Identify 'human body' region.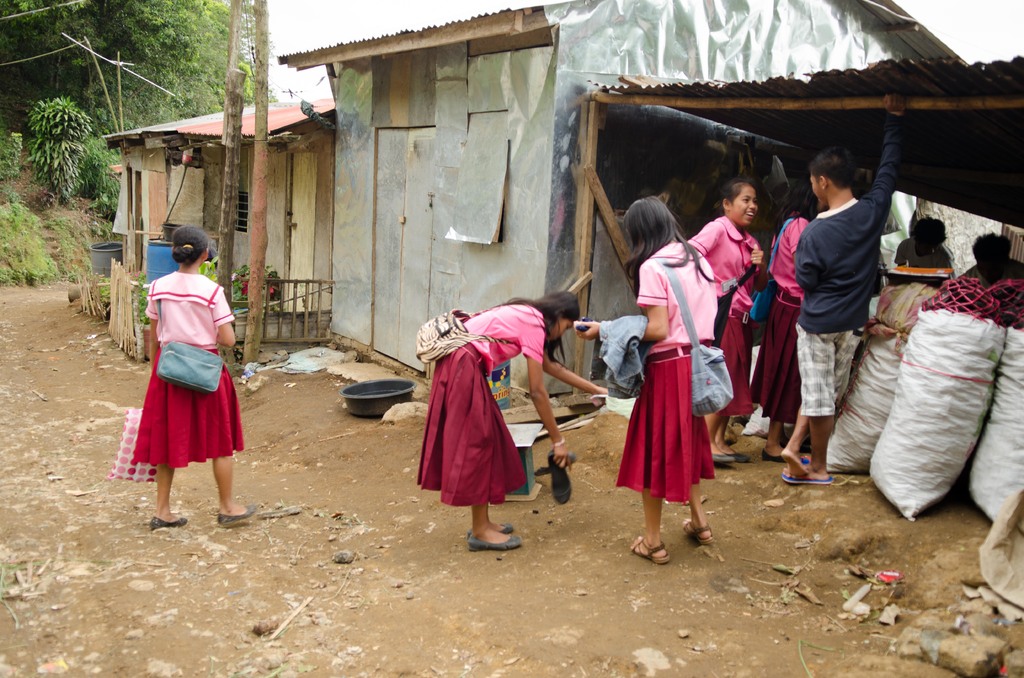
Region: bbox=(893, 237, 953, 291).
